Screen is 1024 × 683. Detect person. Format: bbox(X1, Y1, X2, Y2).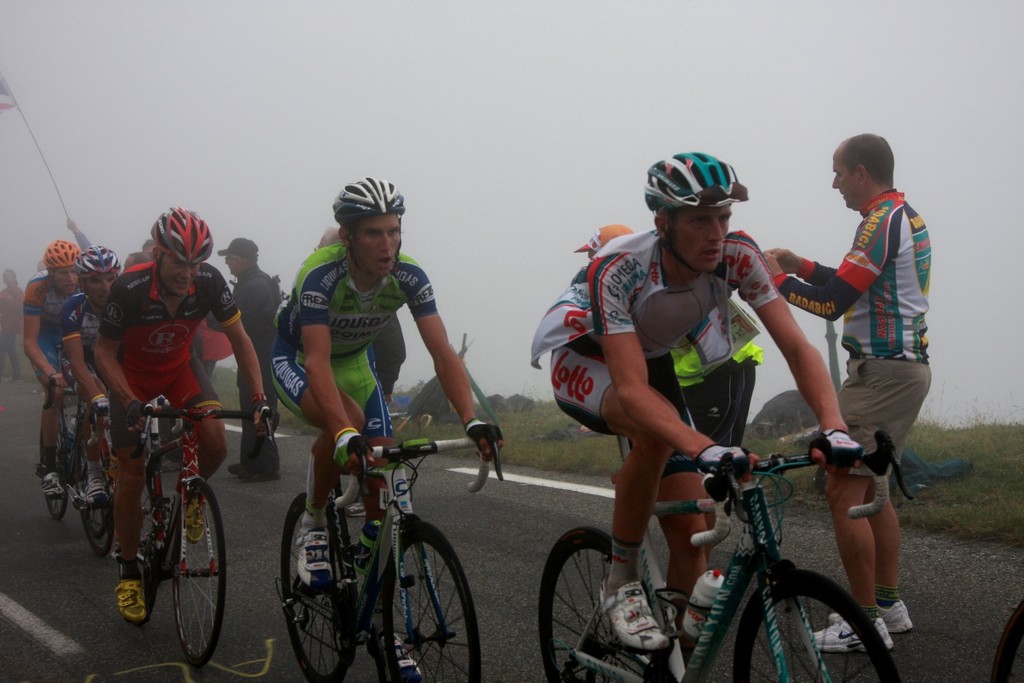
bbox(0, 273, 32, 360).
